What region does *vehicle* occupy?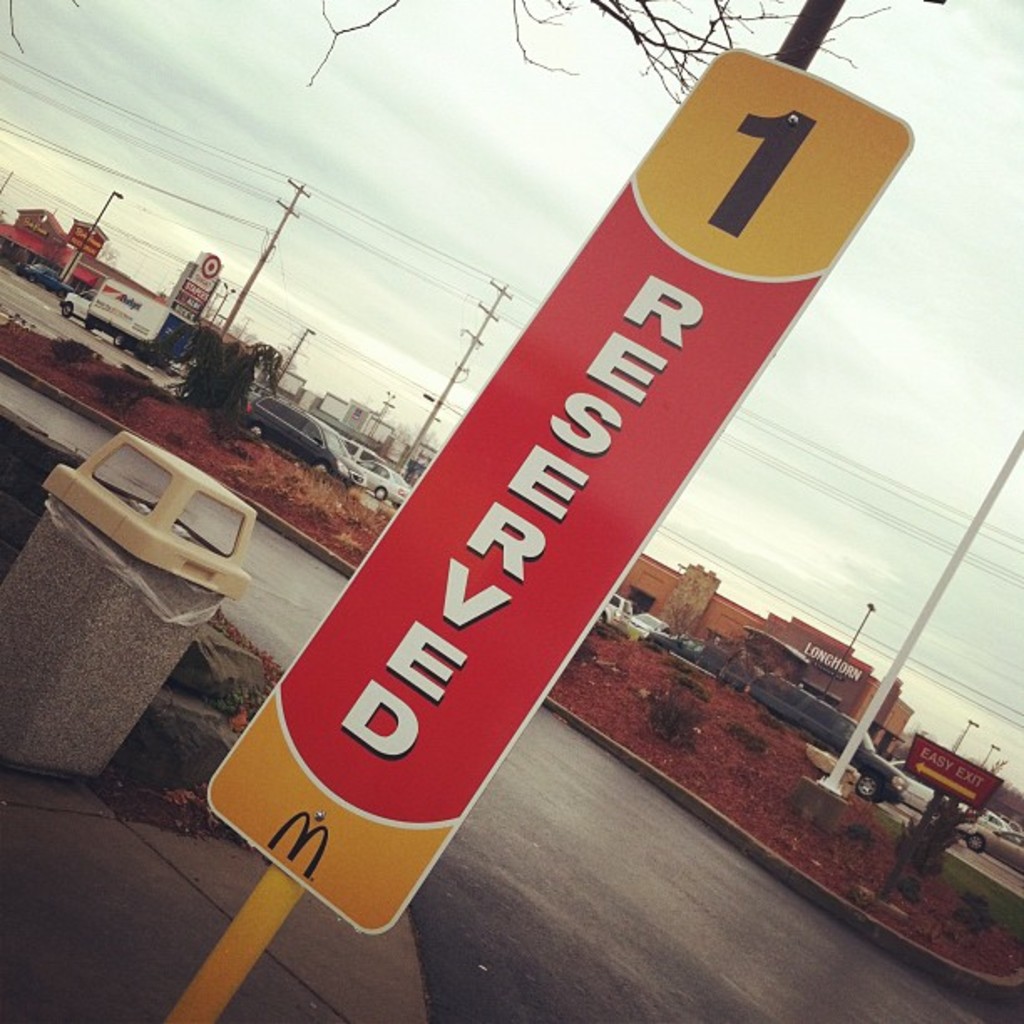
left=356, top=460, right=412, bottom=500.
